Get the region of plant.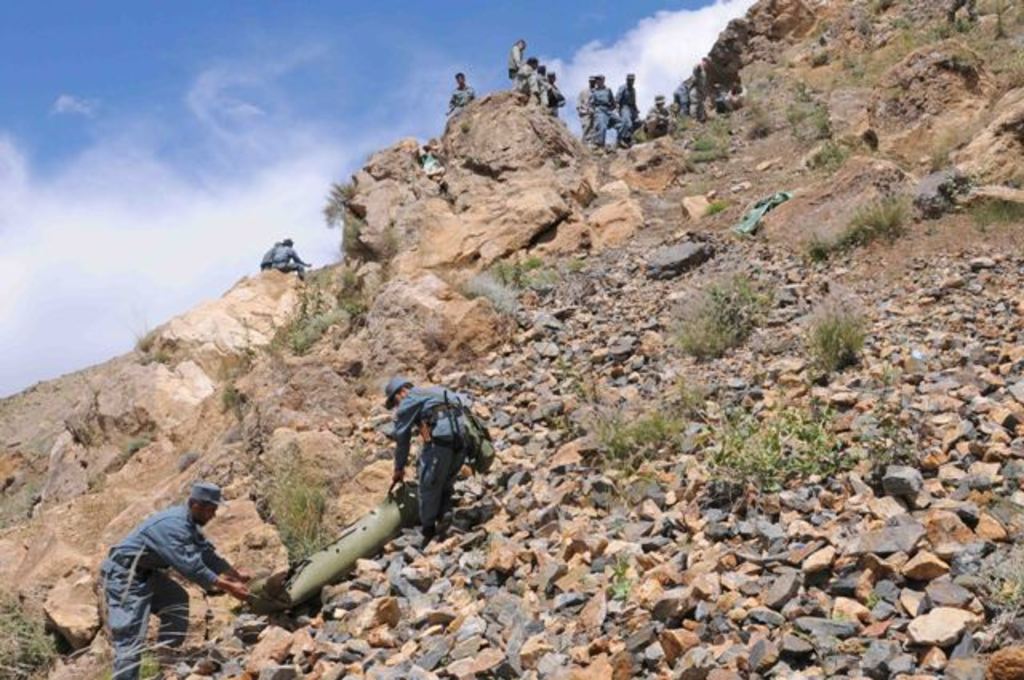
(595,386,675,461).
